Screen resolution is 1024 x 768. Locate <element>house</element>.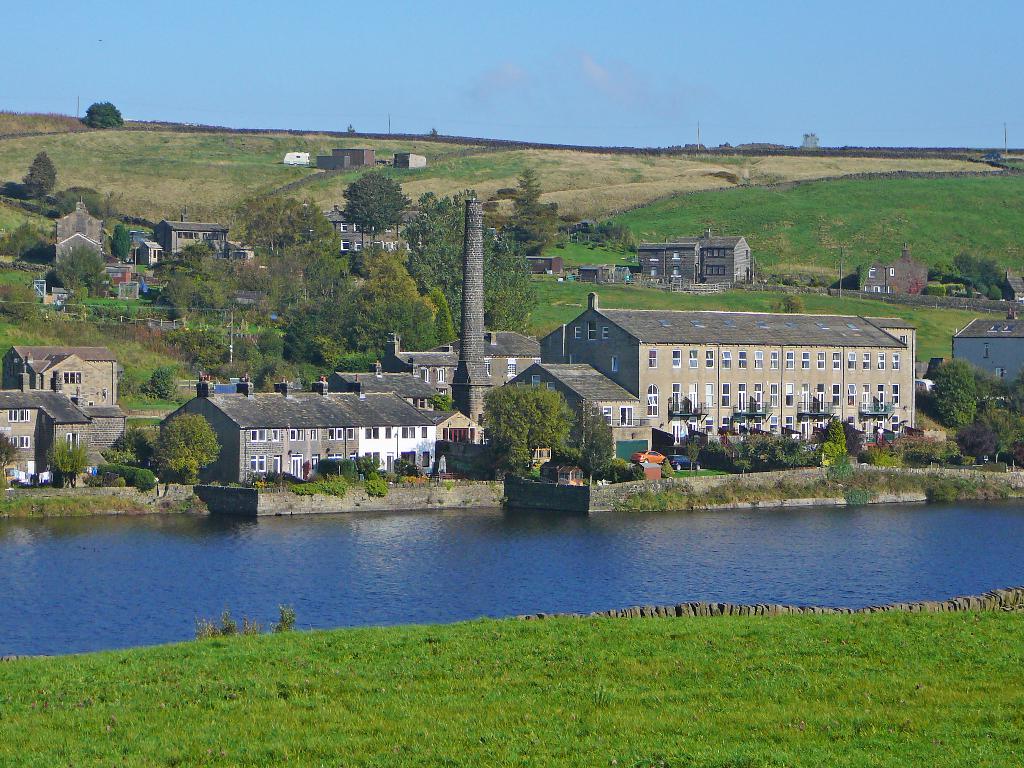
{"x1": 636, "y1": 223, "x2": 756, "y2": 287}.
